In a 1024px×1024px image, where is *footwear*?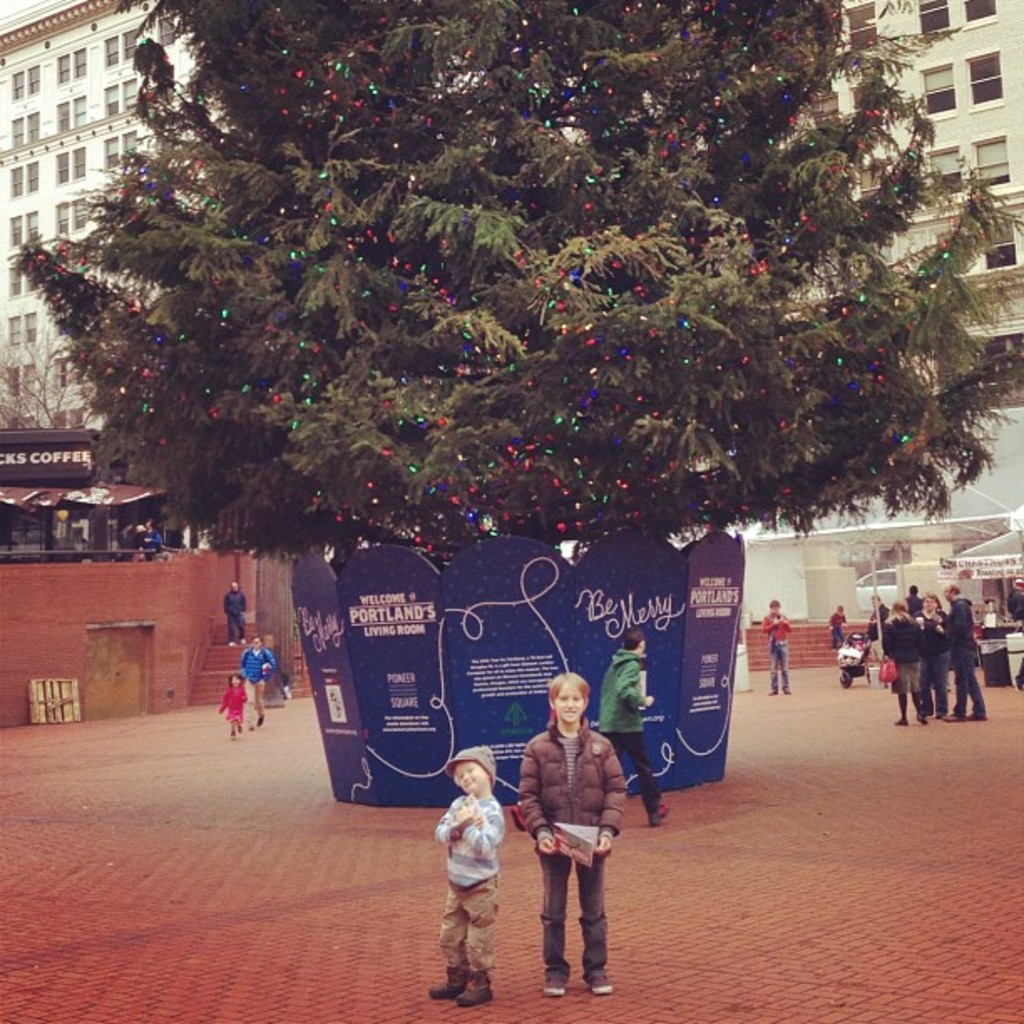
{"x1": 773, "y1": 683, "x2": 778, "y2": 694}.
